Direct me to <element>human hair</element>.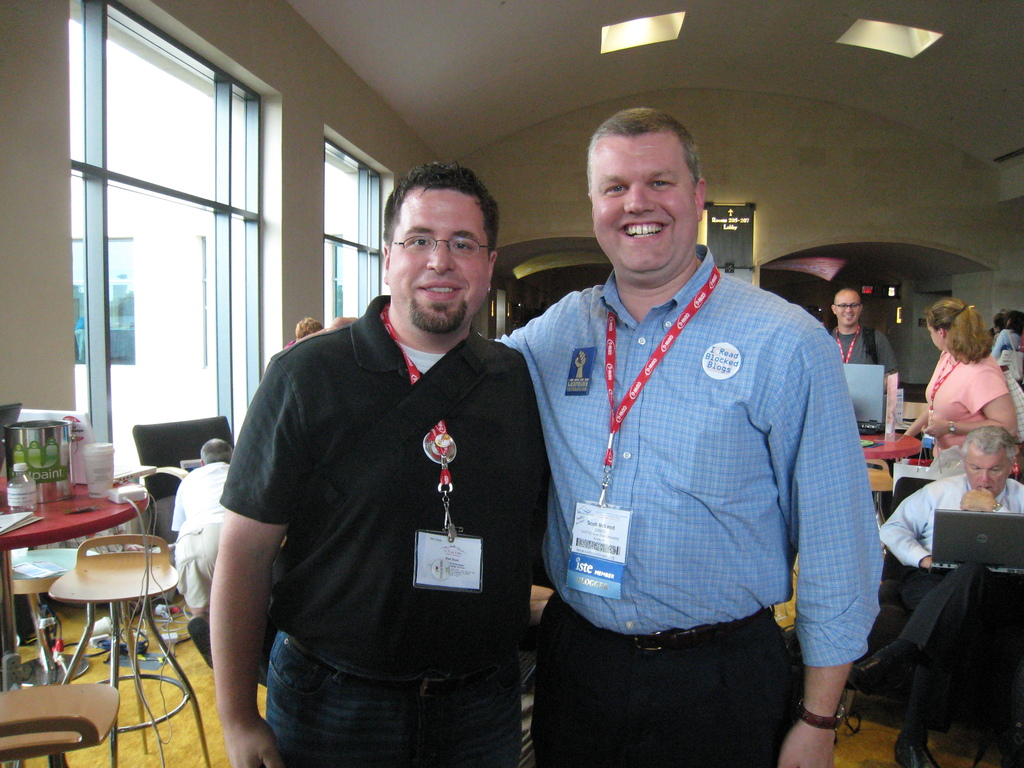
Direction: <region>382, 159, 501, 262</region>.
